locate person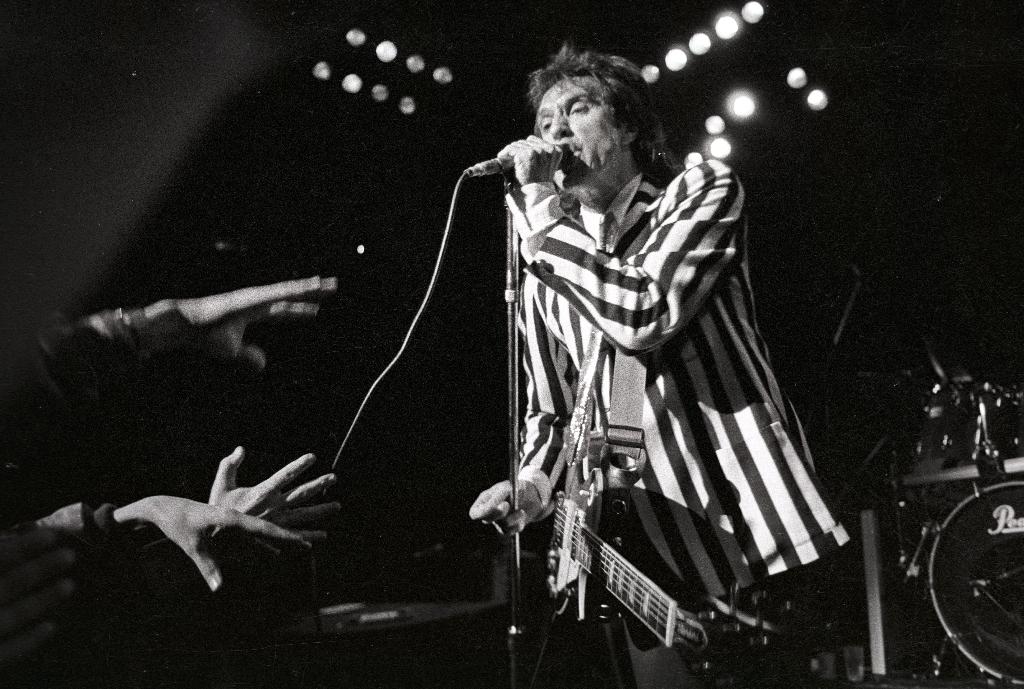
region(0, 276, 342, 568)
